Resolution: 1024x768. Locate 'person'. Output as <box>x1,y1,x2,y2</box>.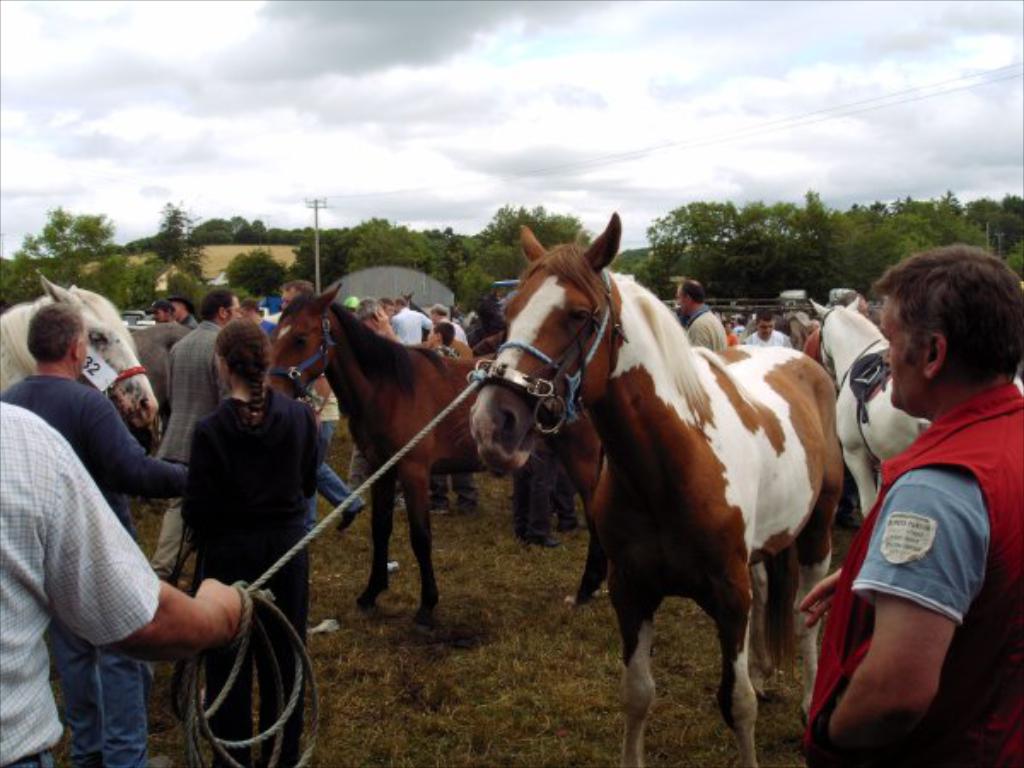
<box>0,299,191,766</box>.
